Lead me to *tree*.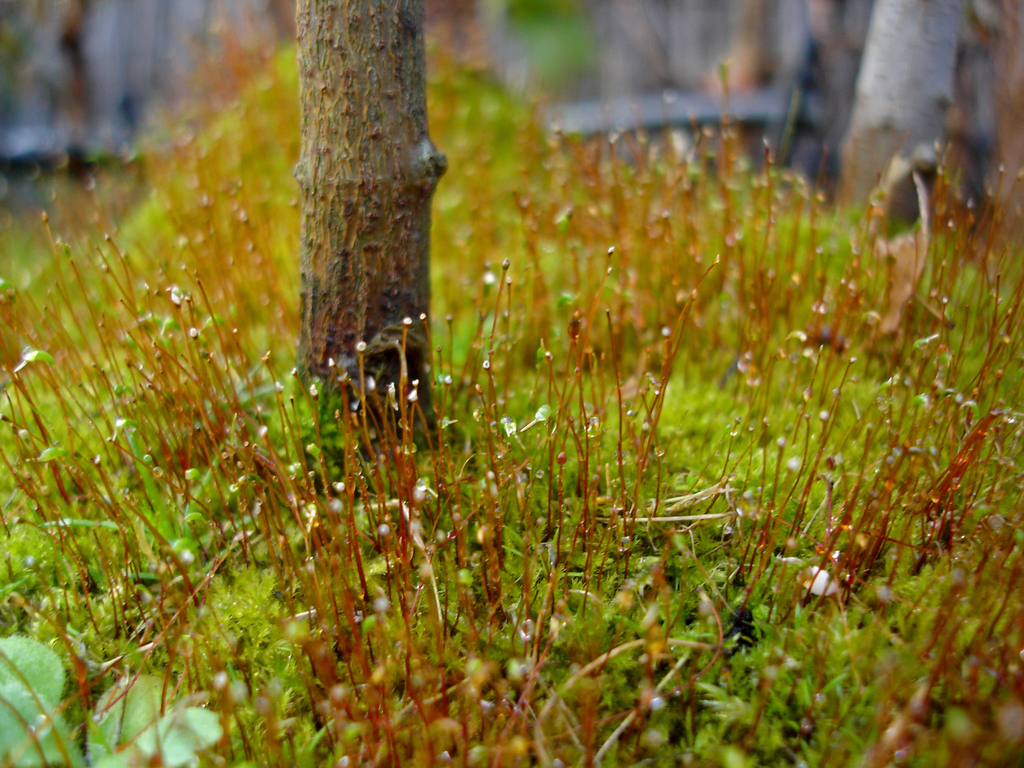
Lead to {"left": 292, "top": 0, "right": 451, "bottom": 463}.
